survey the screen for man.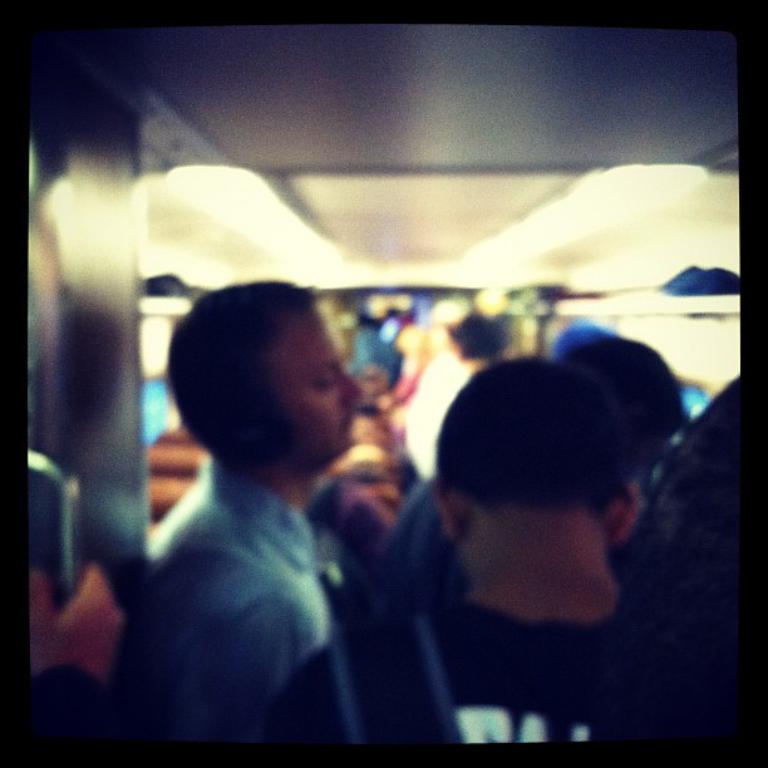
Survey found: region(257, 359, 645, 745).
